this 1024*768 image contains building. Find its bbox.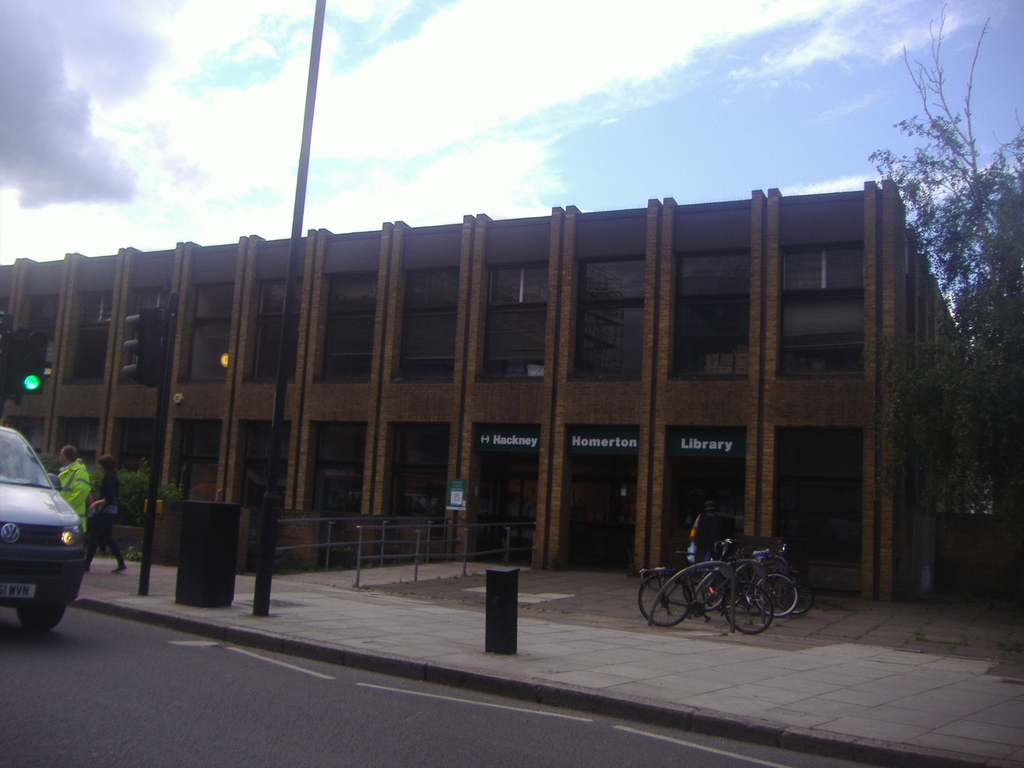
left=0, top=180, right=979, bottom=605.
